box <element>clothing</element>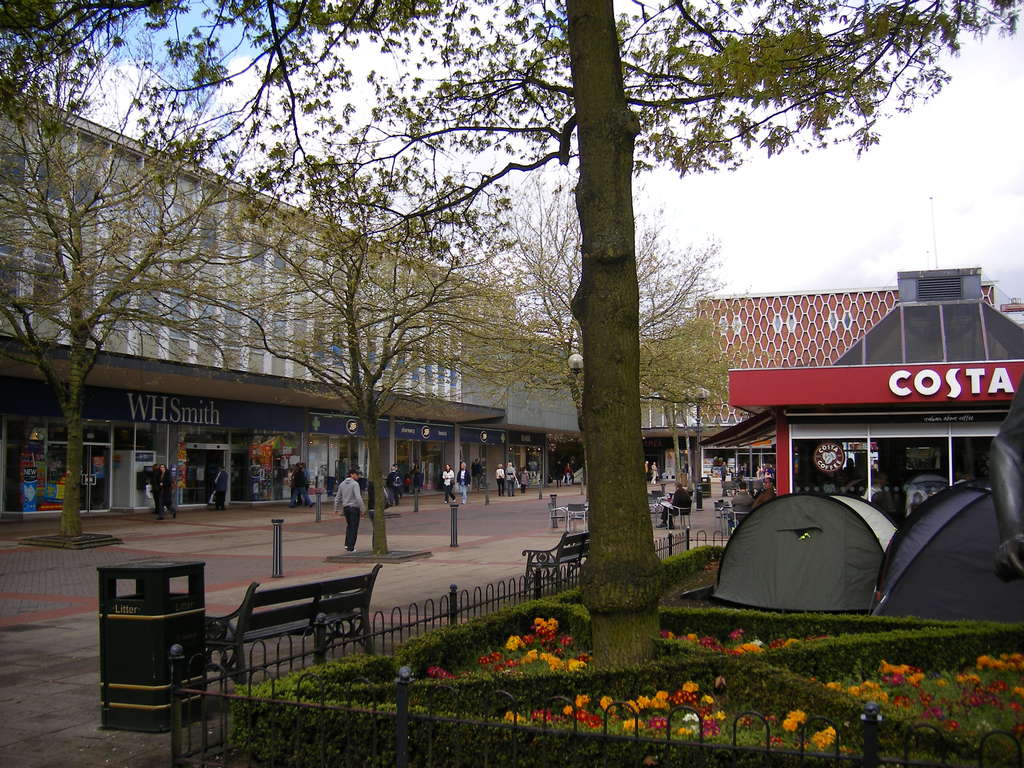
<region>506, 465, 516, 495</region>
